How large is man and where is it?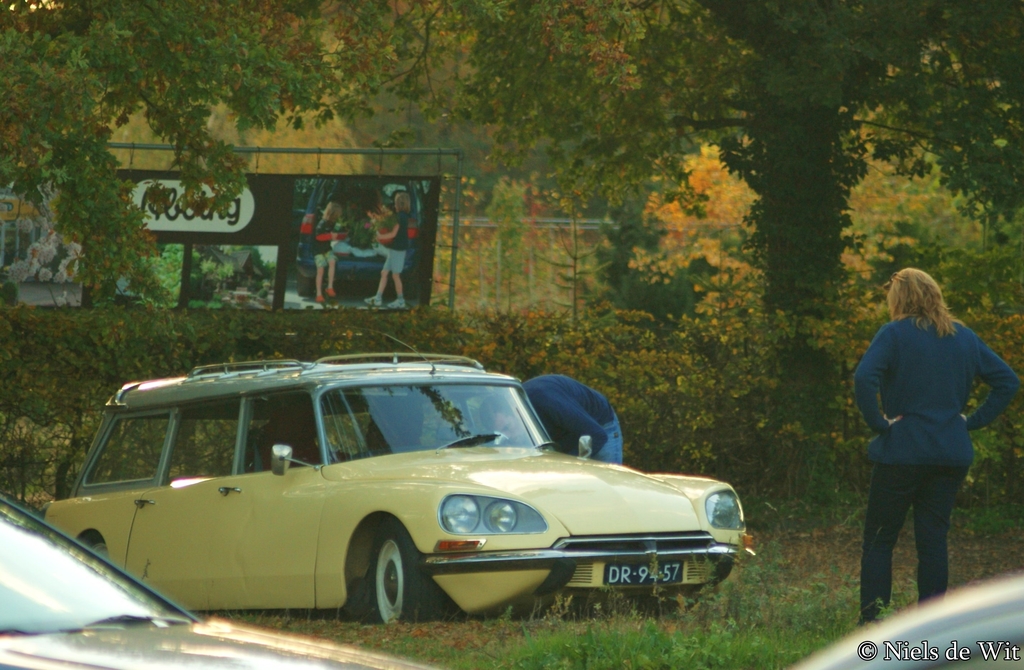
Bounding box: locate(484, 371, 628, 468).
